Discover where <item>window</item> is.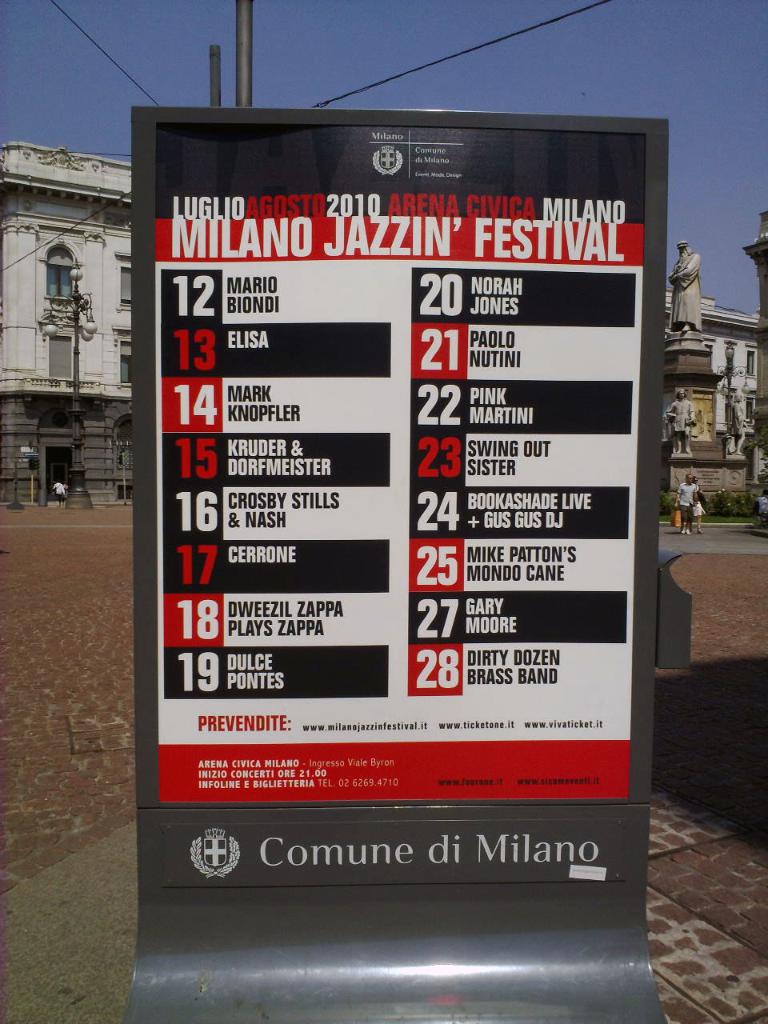
Discovered at [722,345,740,371].
